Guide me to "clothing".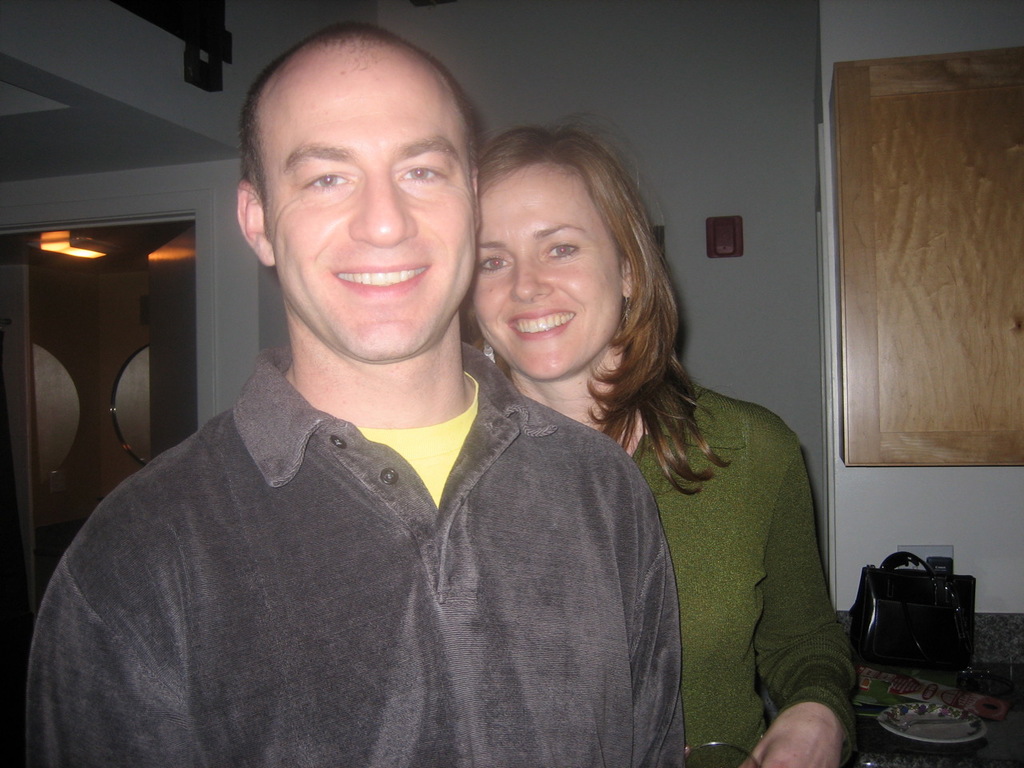
Guidance: 572:312:864:756.
